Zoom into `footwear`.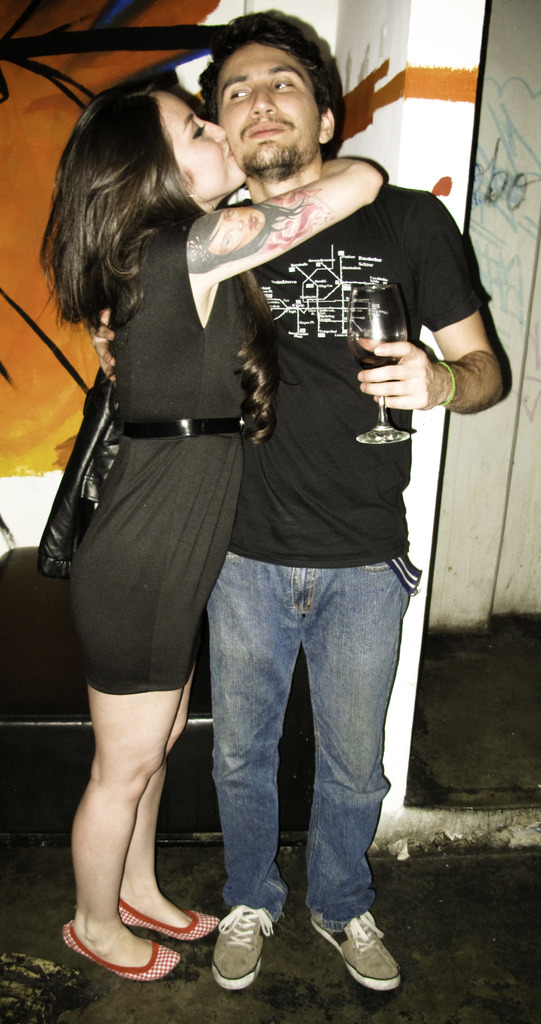
Zoom target: region(117, 899, 222, 966).
